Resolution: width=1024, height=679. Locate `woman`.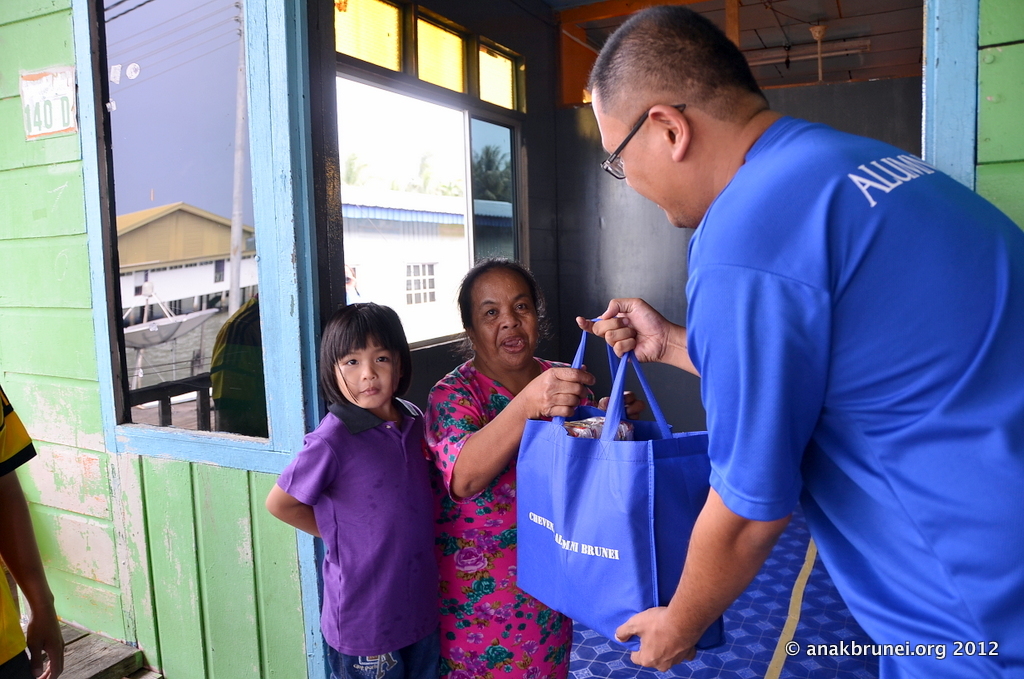
[419,261,601,657].
